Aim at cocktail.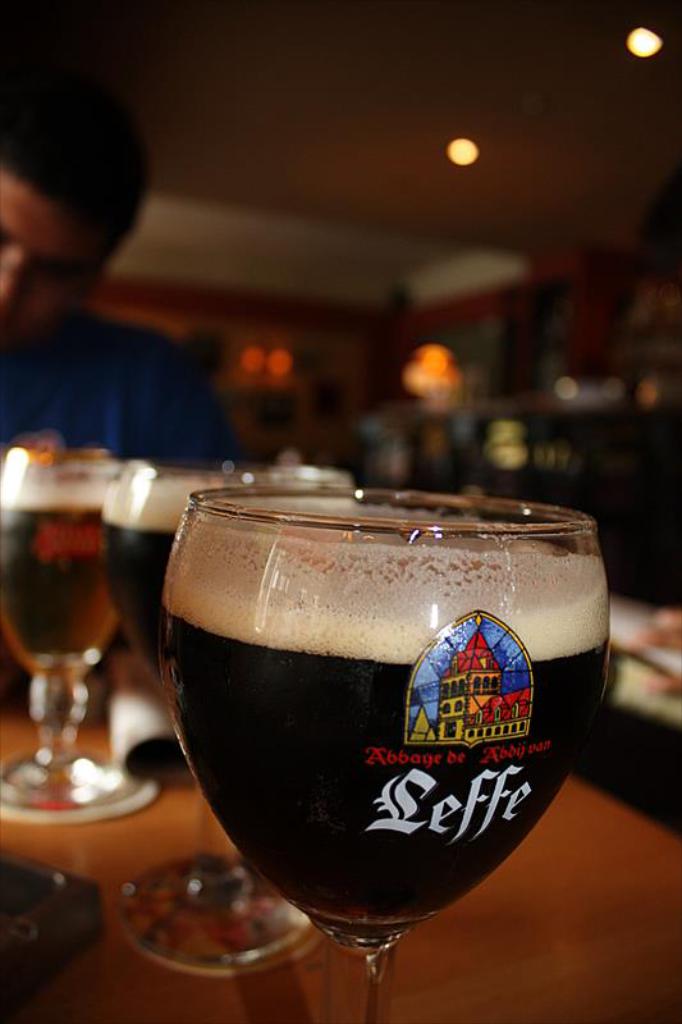
Aimed at {"x1": 128, "y1": 457, "x2": 371, "y2": 977}.
